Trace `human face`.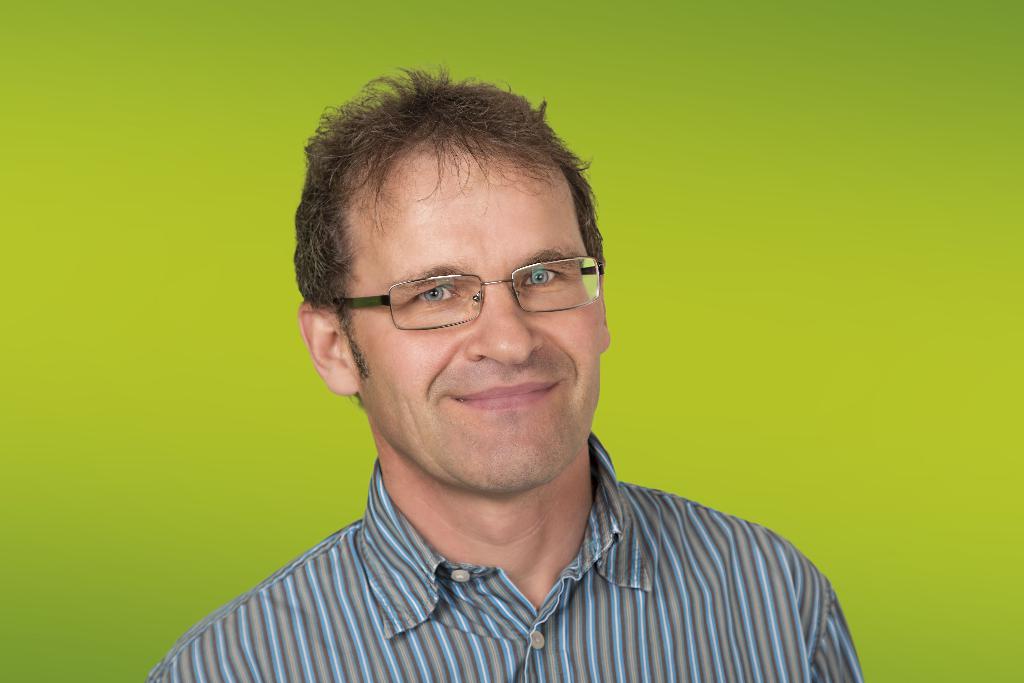
Traced to locate(344, 160, 604, 495).
